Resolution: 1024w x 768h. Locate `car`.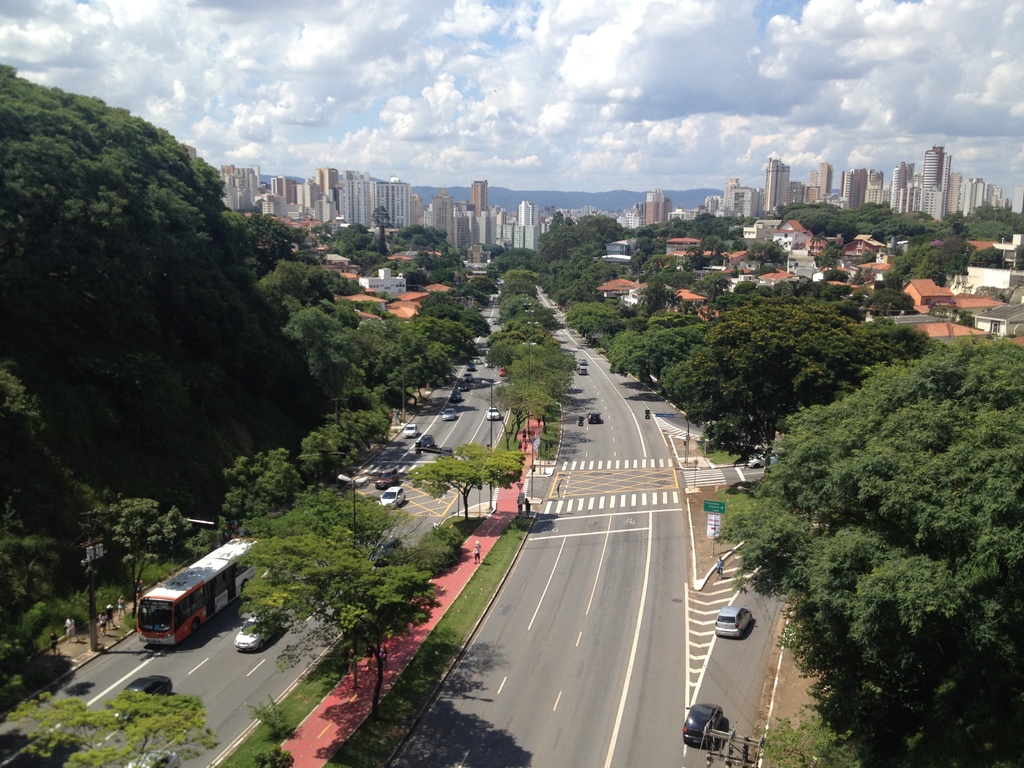
Rect(485, 362, 494, 369).
